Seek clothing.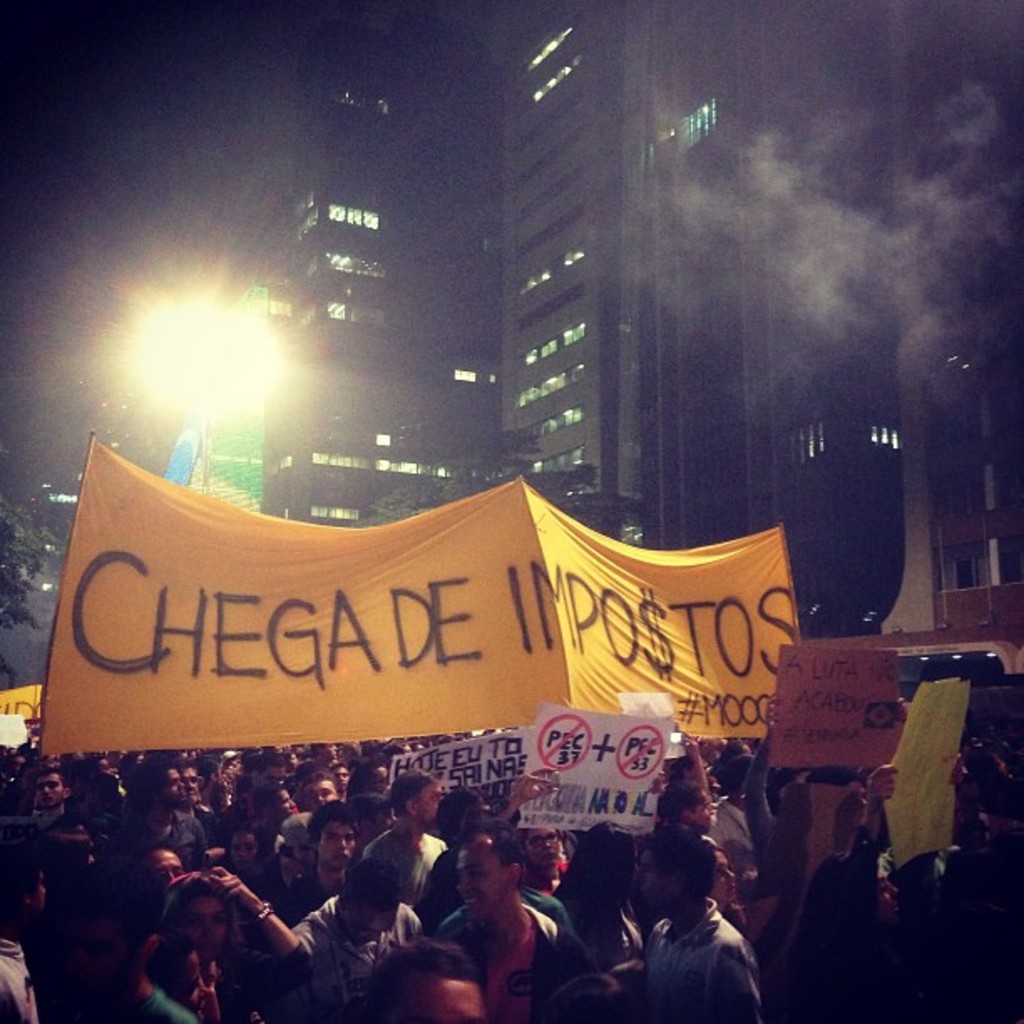
left=289, top=897, right=413, bottom=1022.
